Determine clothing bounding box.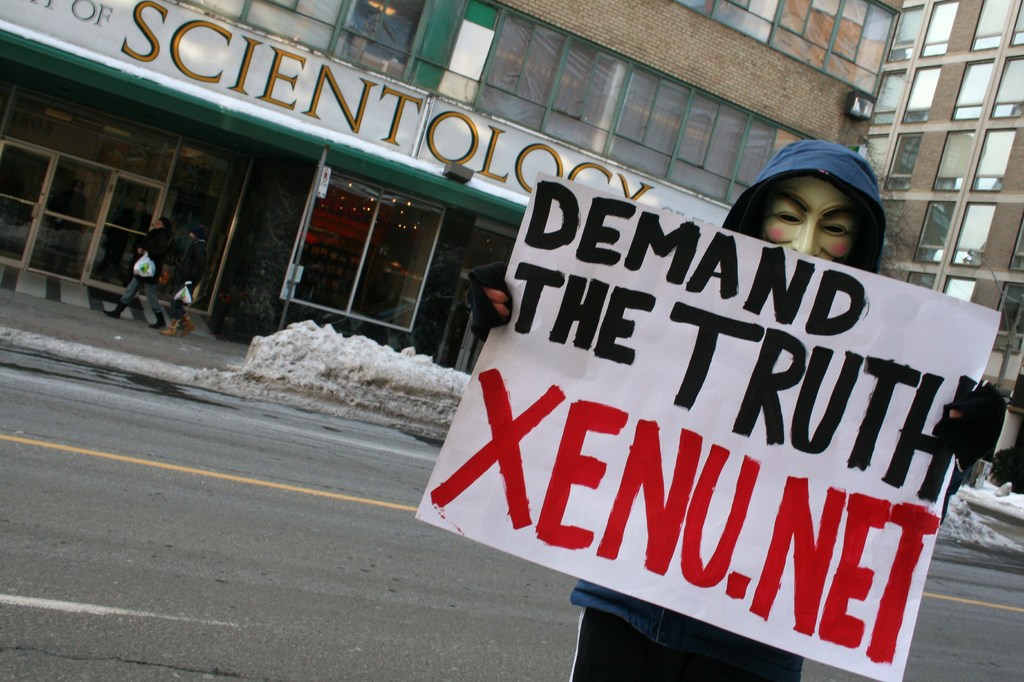
Determined: box=[171, 238, 207, 321].
